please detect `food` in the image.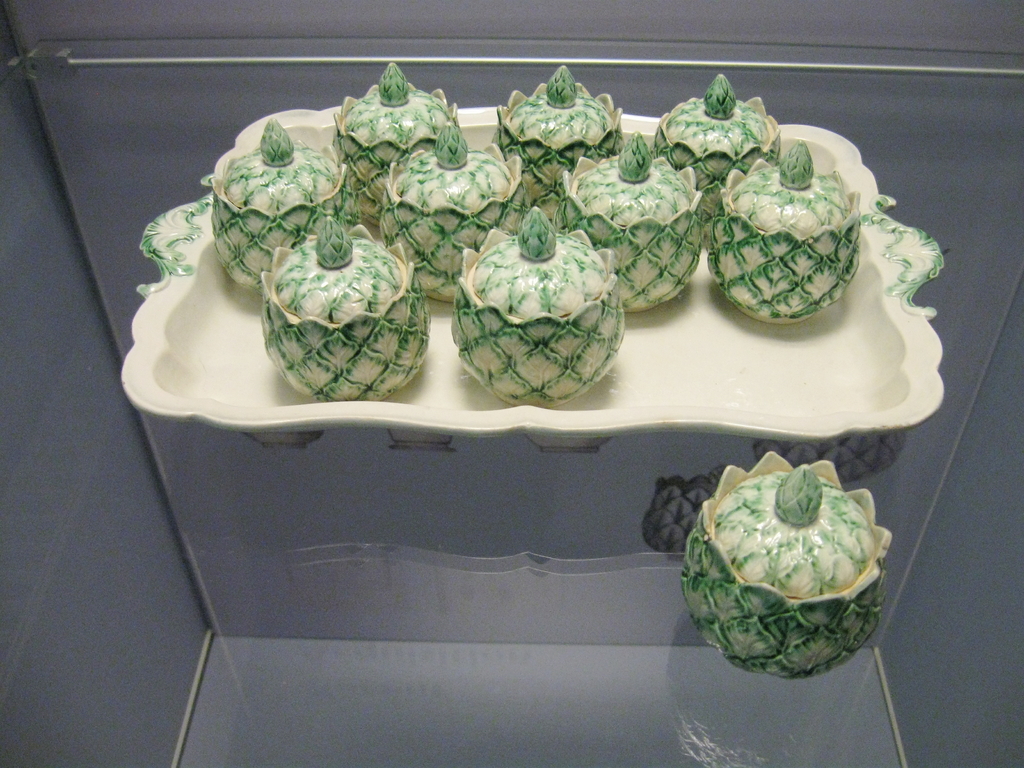
box=[718, 116, 882, 328].
